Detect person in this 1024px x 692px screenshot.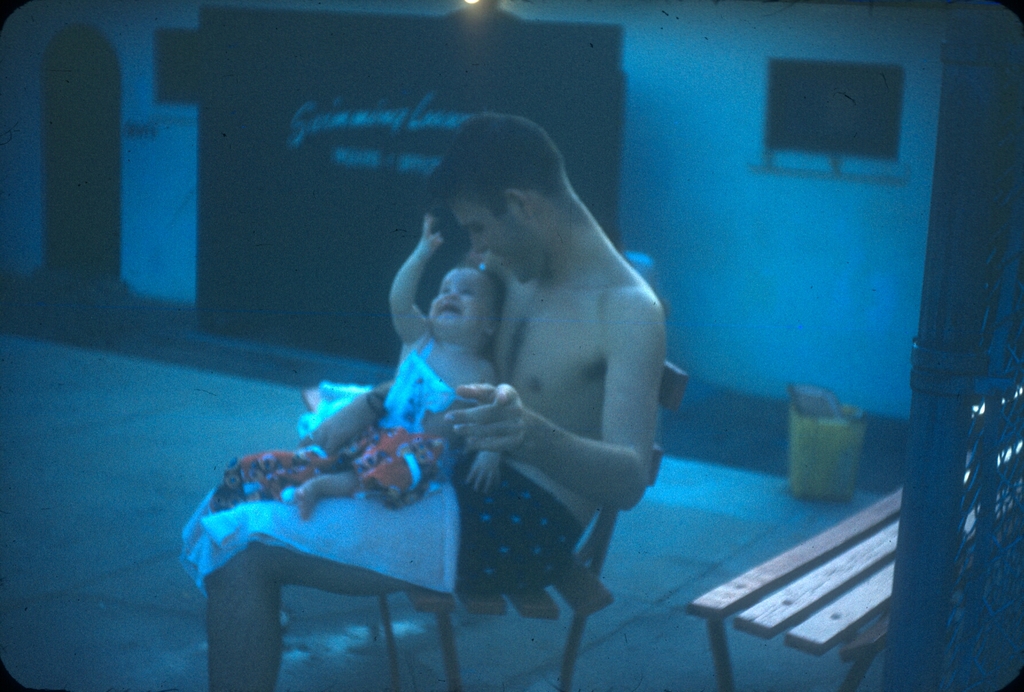
Detection: Rect(279, 227, 520, 513).
